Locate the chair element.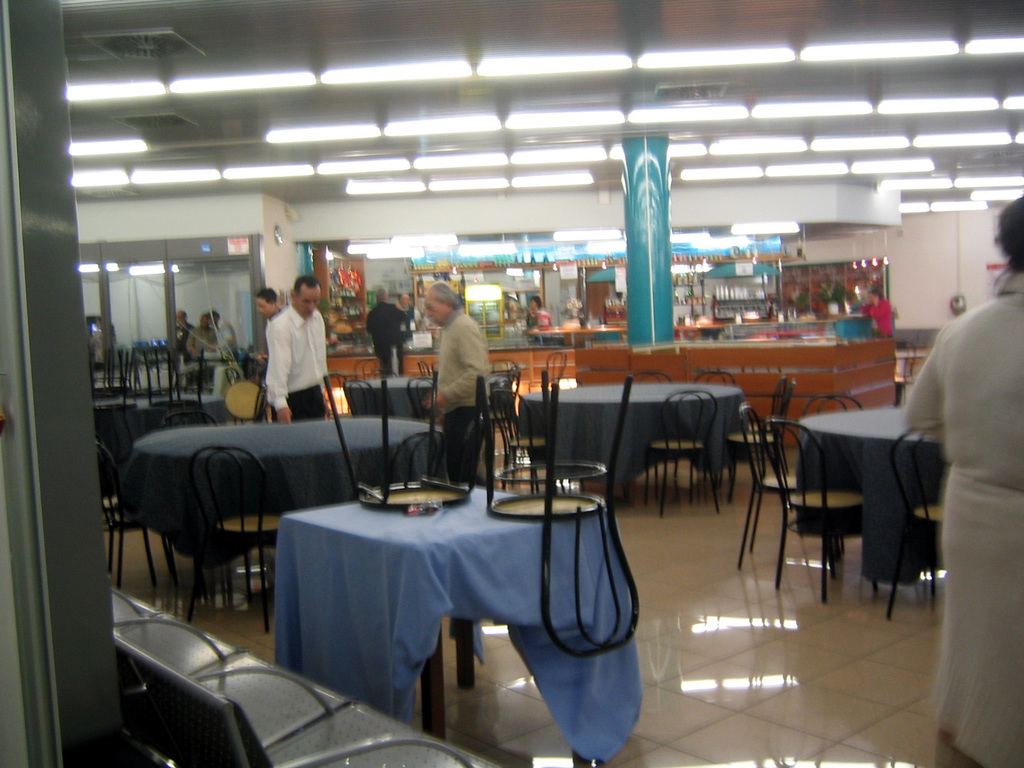
Element bbox: rect(734, 408, 831, 581).
